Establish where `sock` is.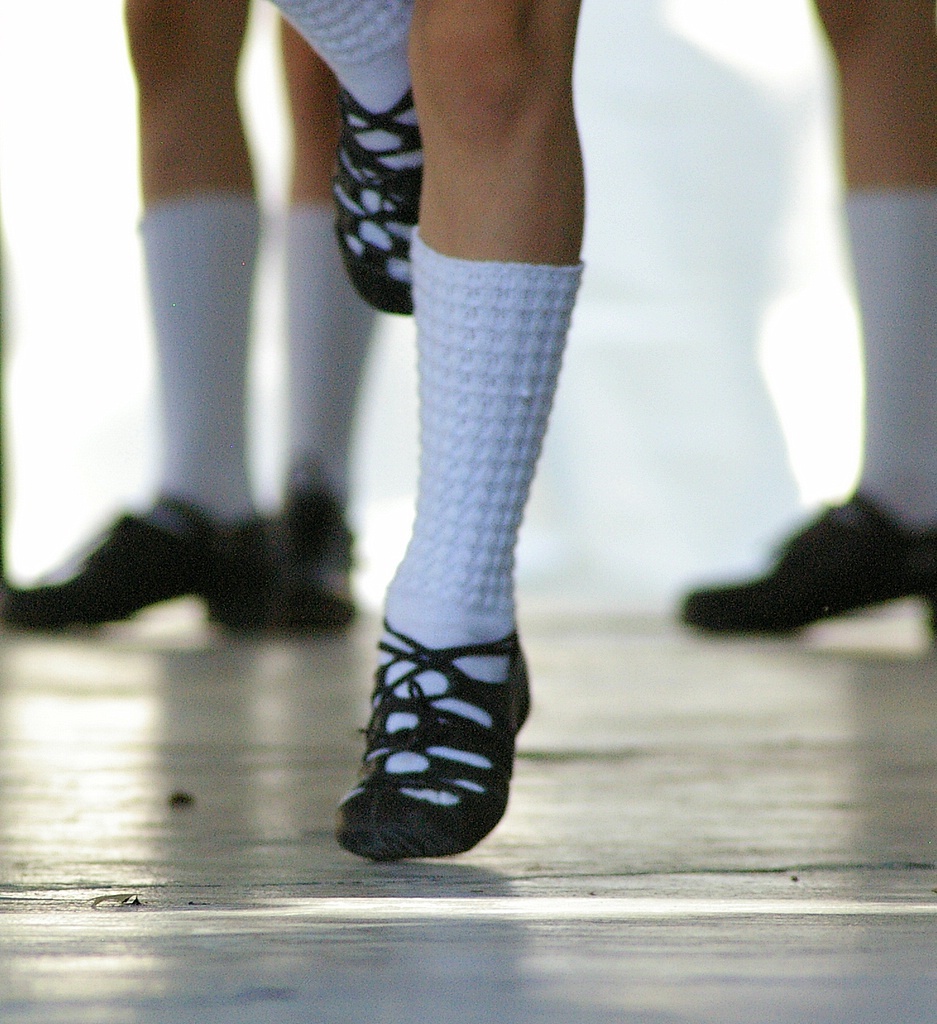
Established at 337, 229, 587, 804.
